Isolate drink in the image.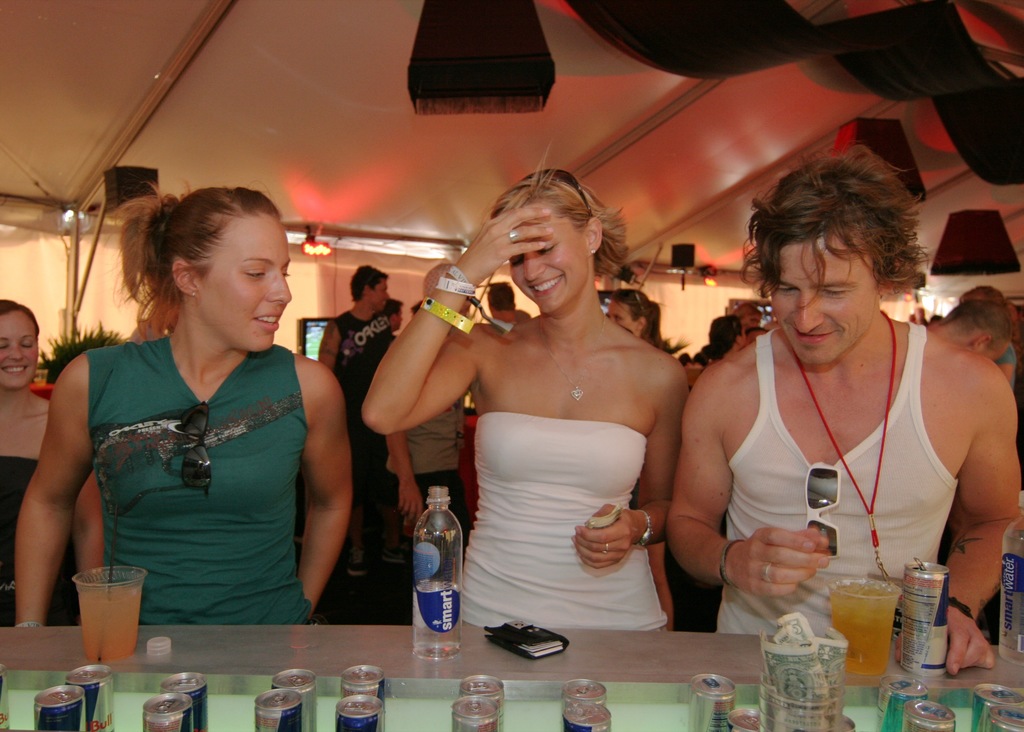
Isolated region: <bbox>725, 708, 760, 731</bbox>.
